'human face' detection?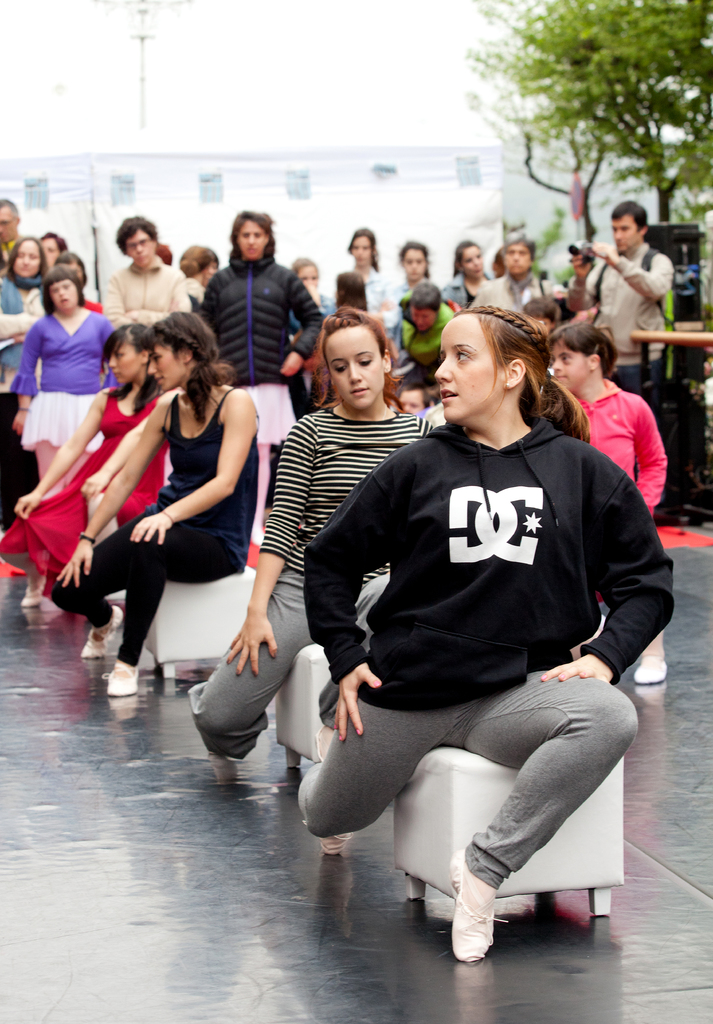
[left=324, top=315, right=387, bottom=413]
